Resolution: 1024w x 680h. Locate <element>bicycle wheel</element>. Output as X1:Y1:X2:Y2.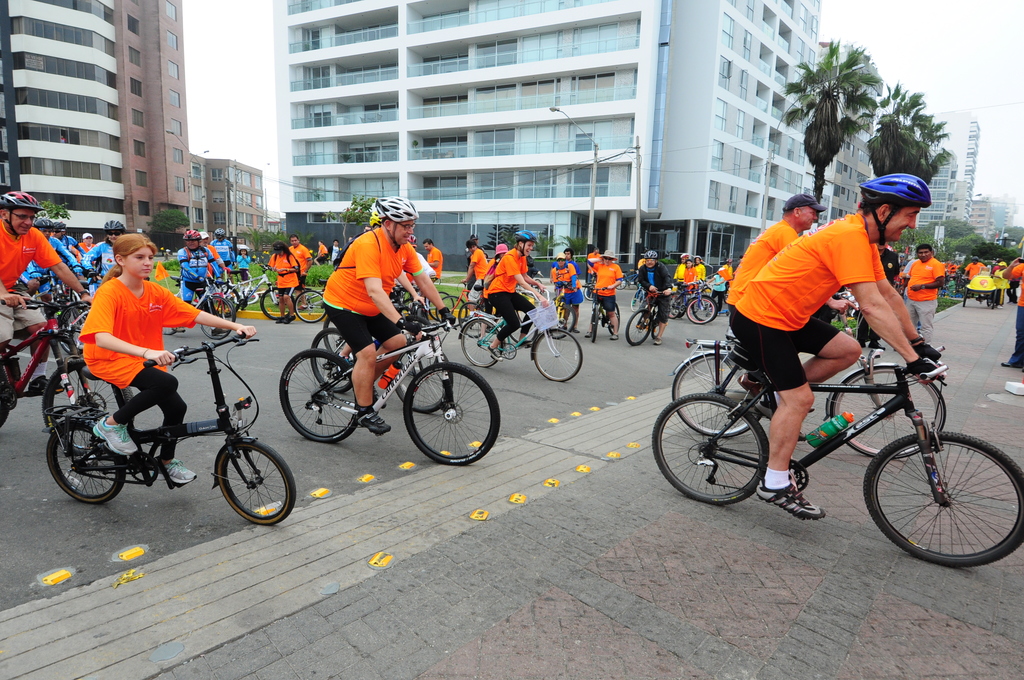
534:331:582:387.
